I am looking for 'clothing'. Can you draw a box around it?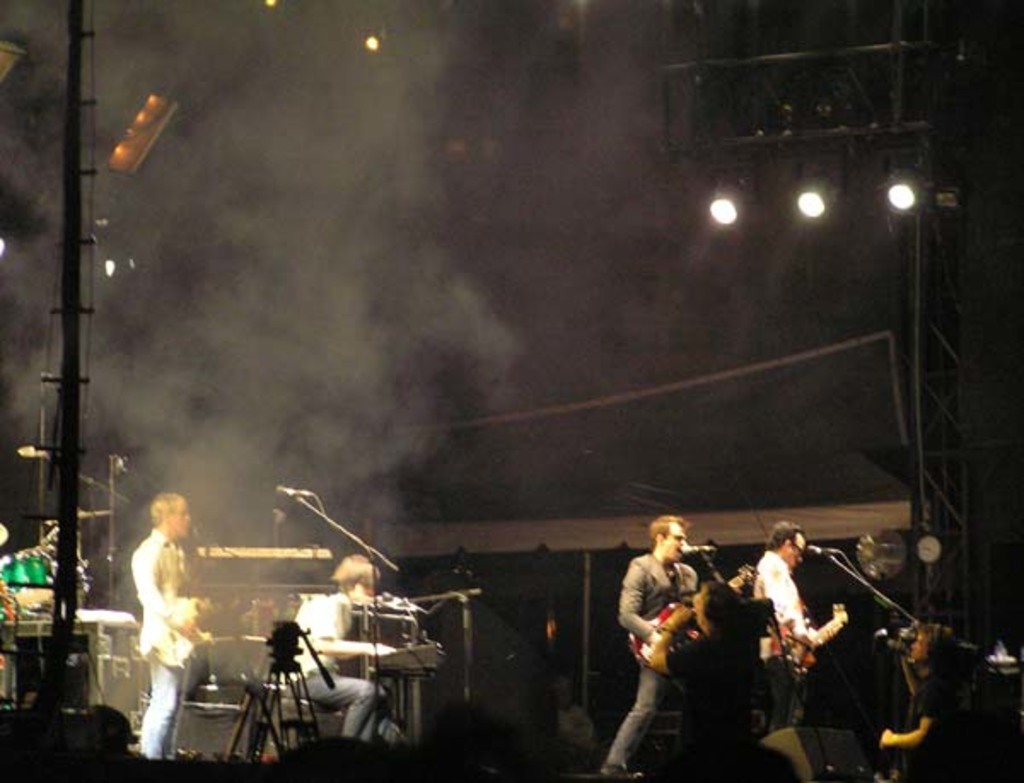
Sure, the bounding box is bbox=[621, 556, 700, 647].
